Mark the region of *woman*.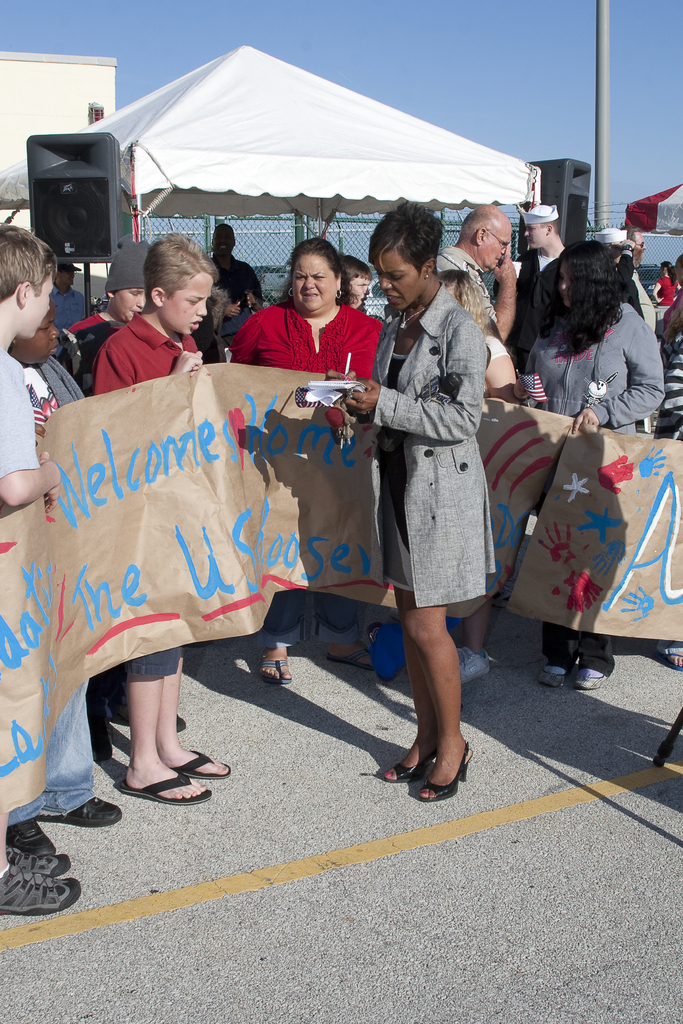
Region: 216, 237, 414, 691.
